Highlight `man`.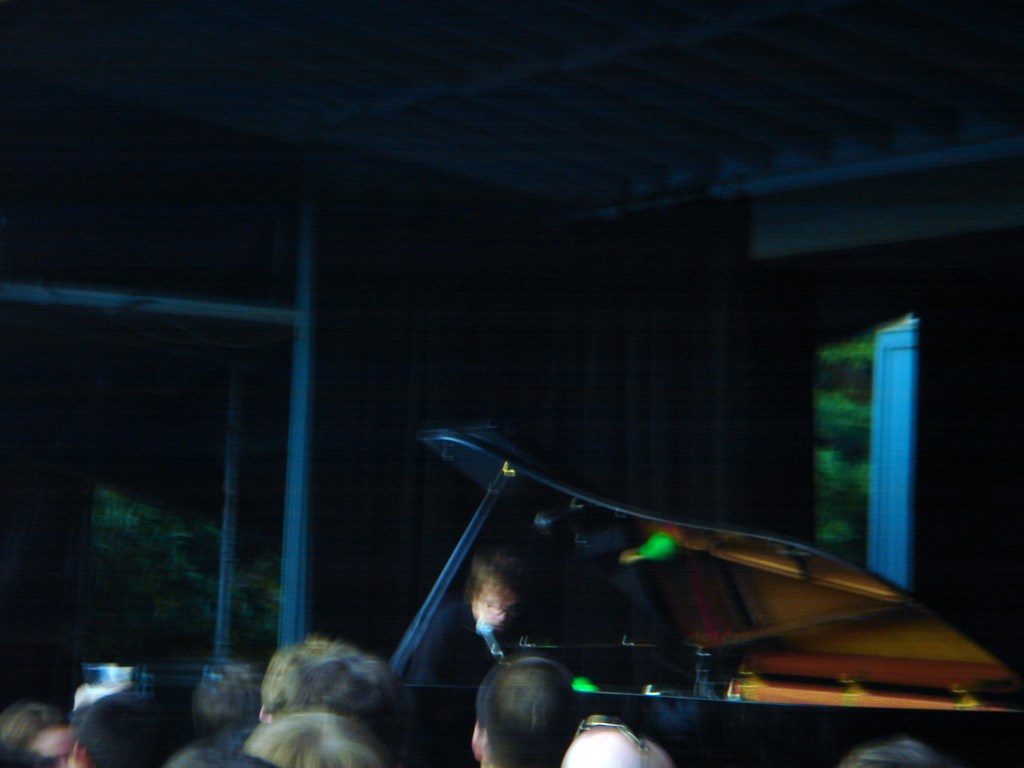
Highlighted region: box=[60, 692, 197, 767].
